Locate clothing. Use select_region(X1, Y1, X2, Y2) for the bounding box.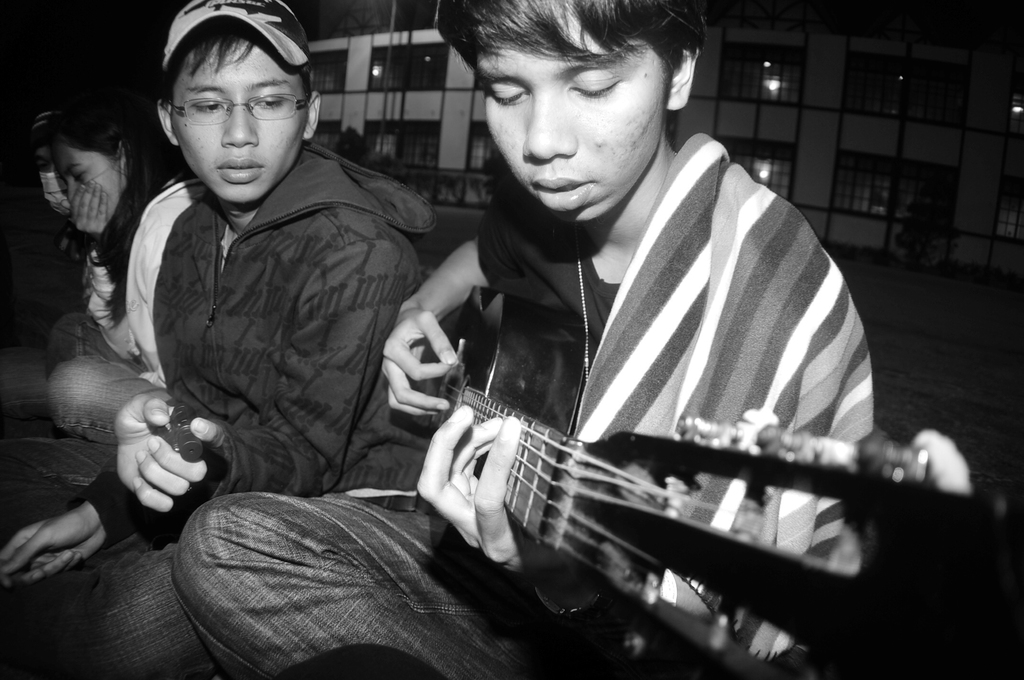
select_region(0, 140, 456, 679).
